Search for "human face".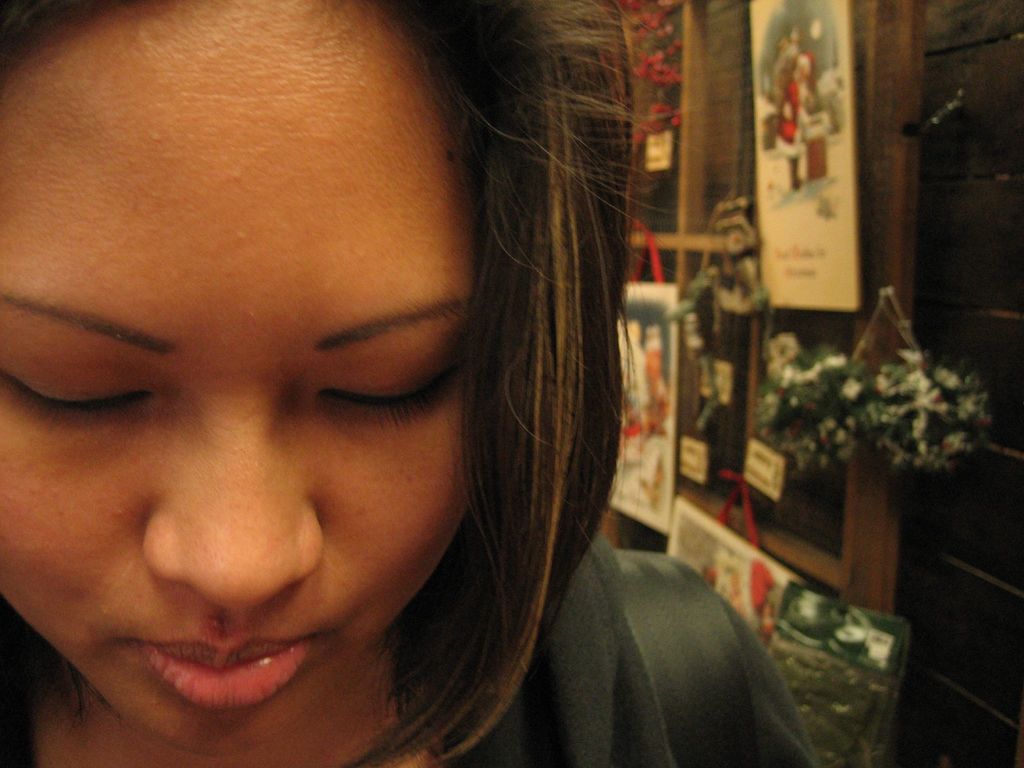
Found at (x1=0, y1=0, x2=500, y2=758).
